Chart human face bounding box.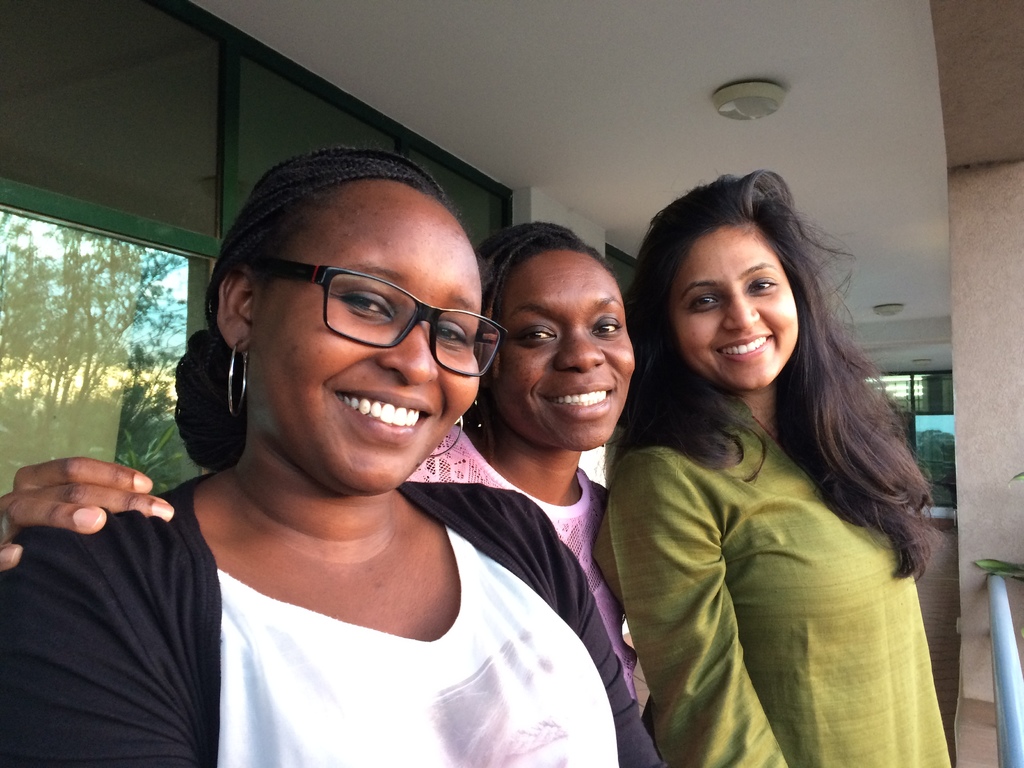
Charted: rect(251, 180, 477, 491).
